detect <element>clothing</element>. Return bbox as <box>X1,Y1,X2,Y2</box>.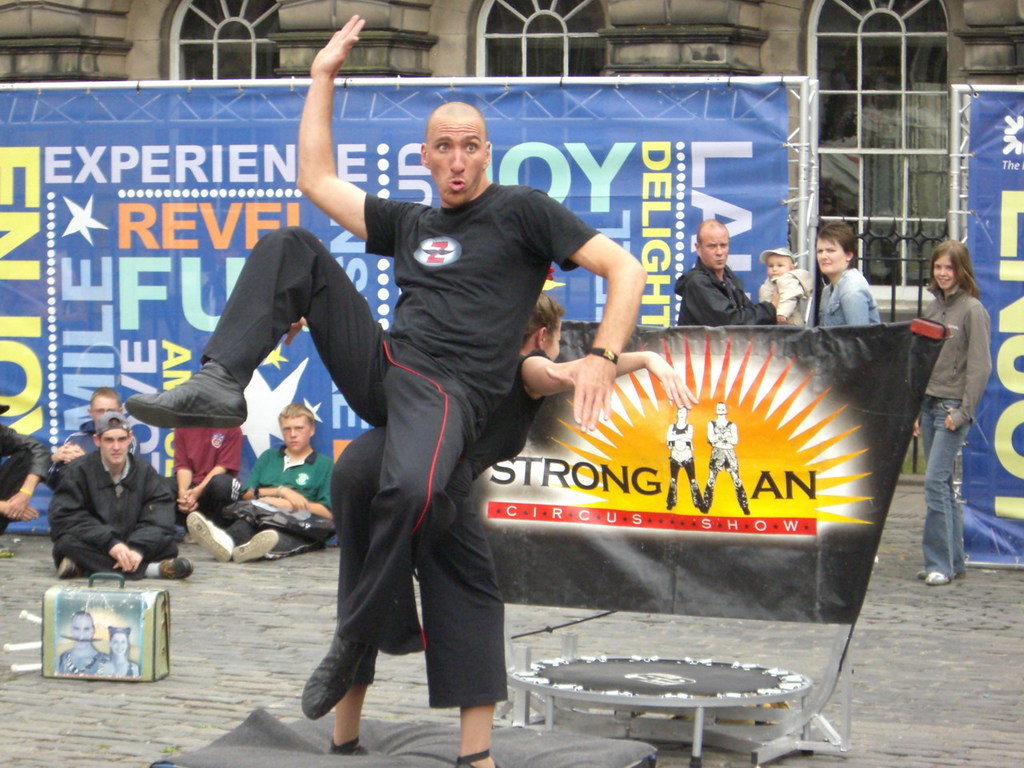
<box>666,419,698,511</box>.
